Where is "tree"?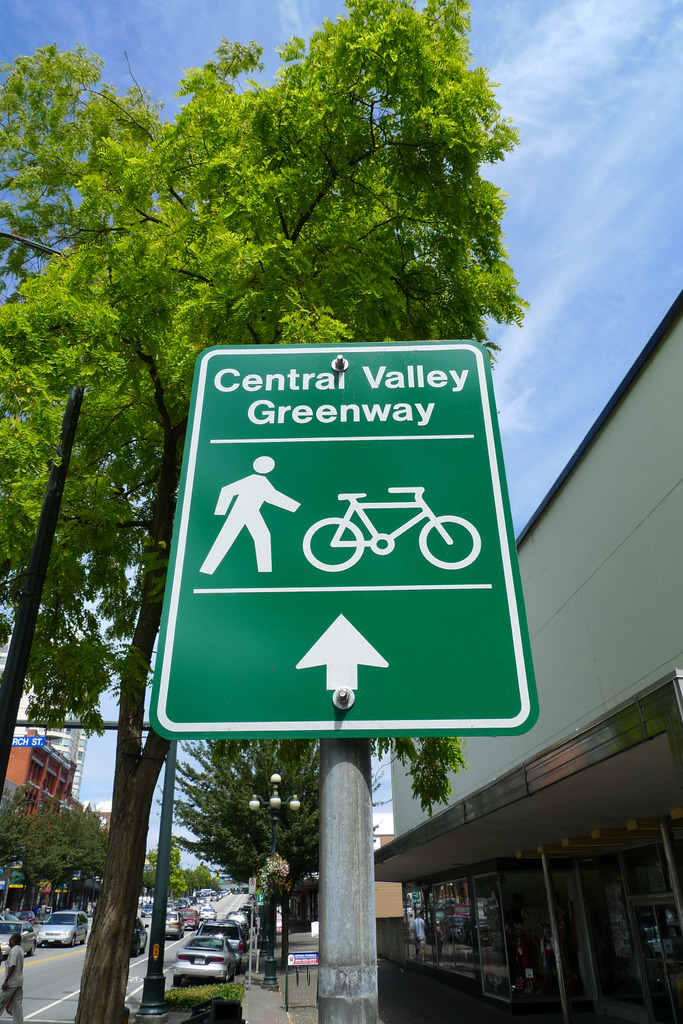
[0,228,167,804].
